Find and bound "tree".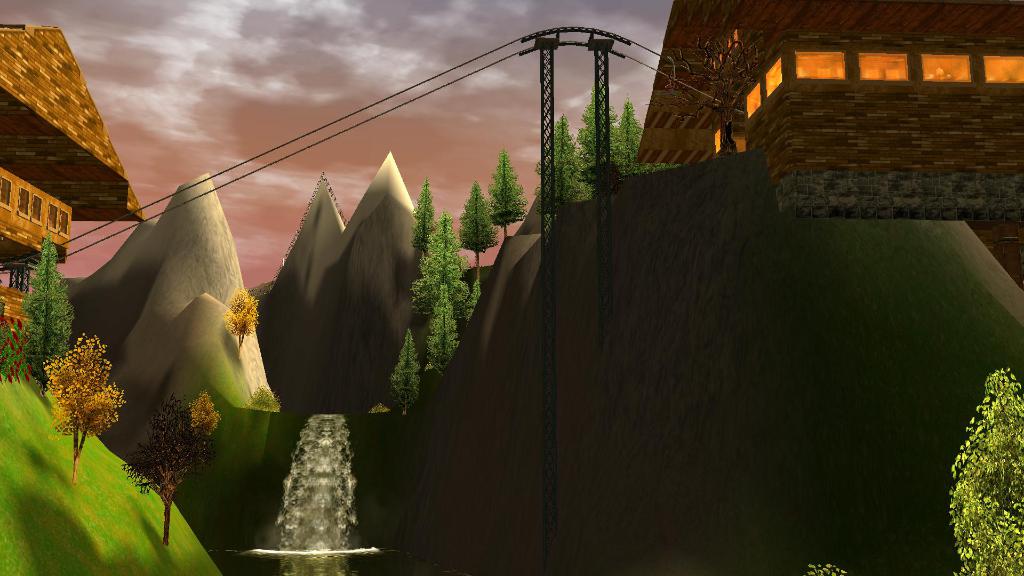
Bound: pyautogui.locateOnScreen(401, 162, 465, 386).
